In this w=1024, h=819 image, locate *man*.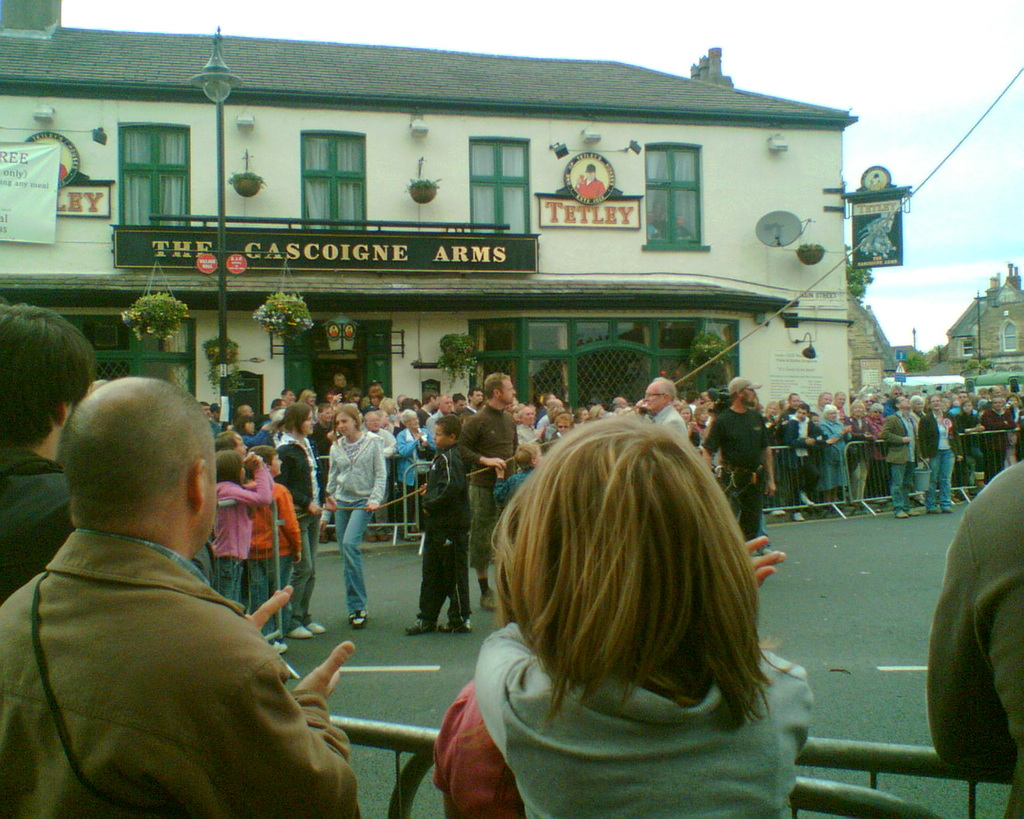
Bounding box: <region>988, 385, 1002, 398</region>.
